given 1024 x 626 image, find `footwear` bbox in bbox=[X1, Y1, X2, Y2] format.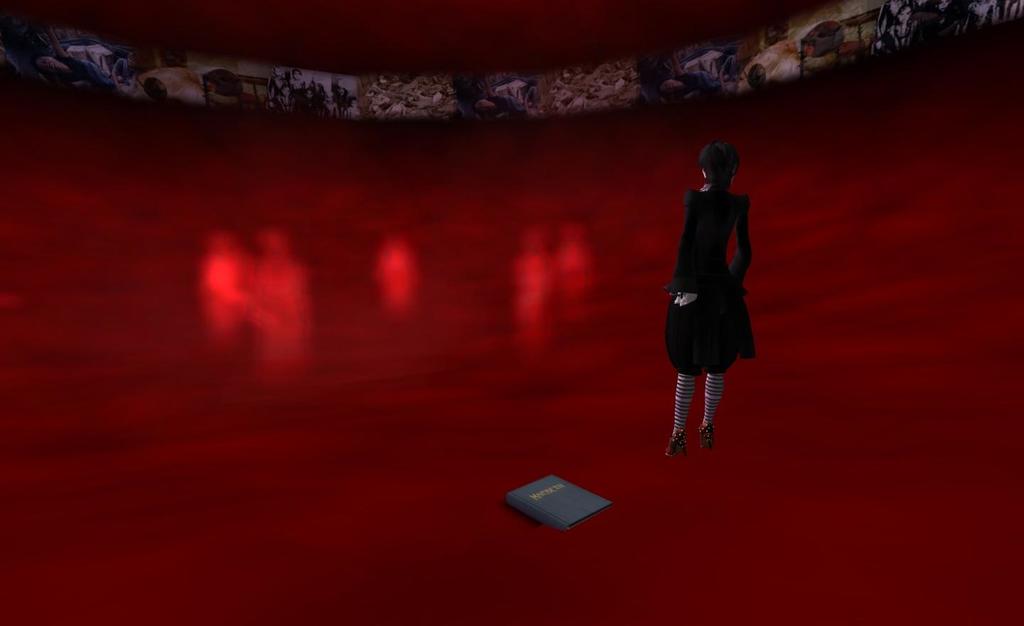
bbox=[699, 424, 719, 447].
